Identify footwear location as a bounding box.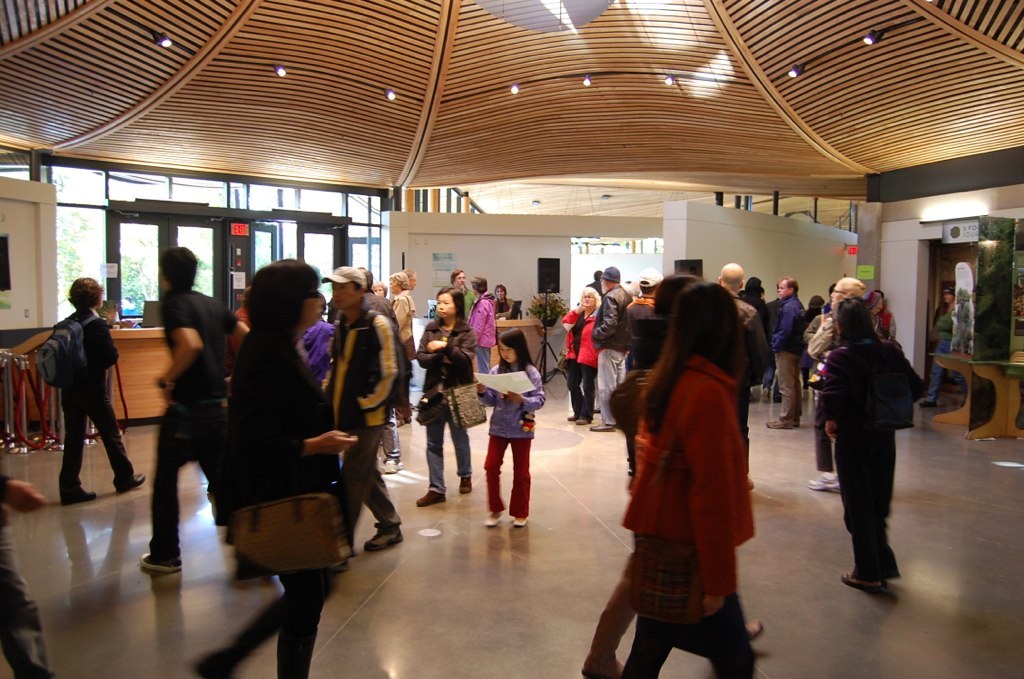
461,472,475,495.
